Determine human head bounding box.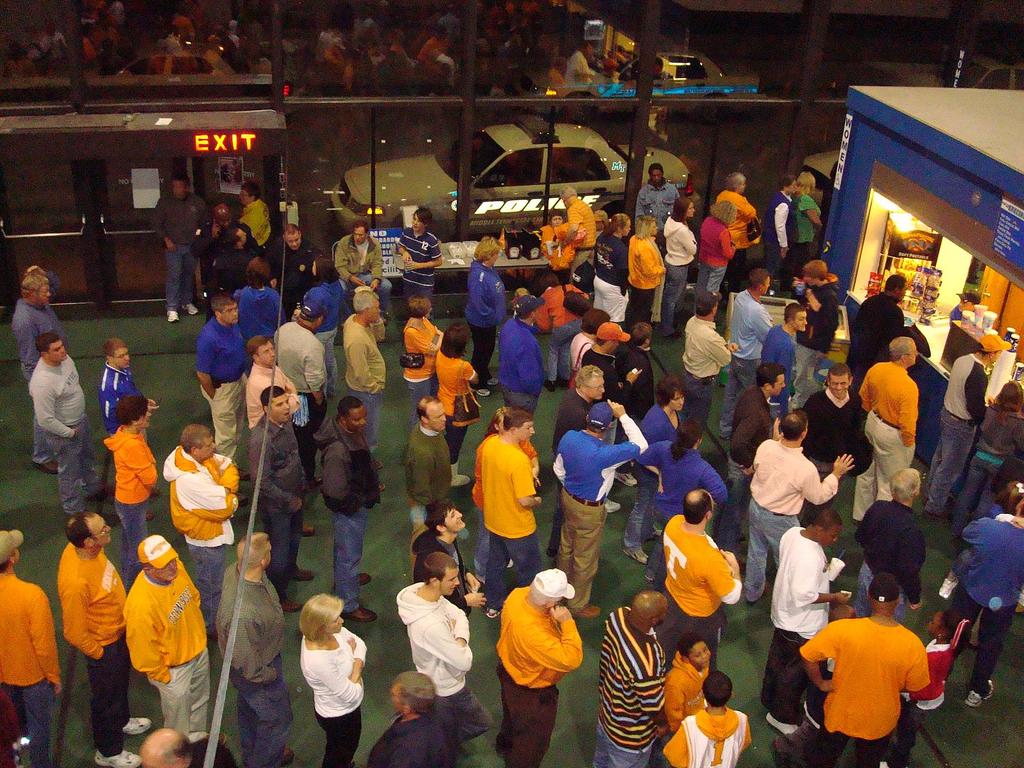
Determined: rect(0, 531, 22, 570).
